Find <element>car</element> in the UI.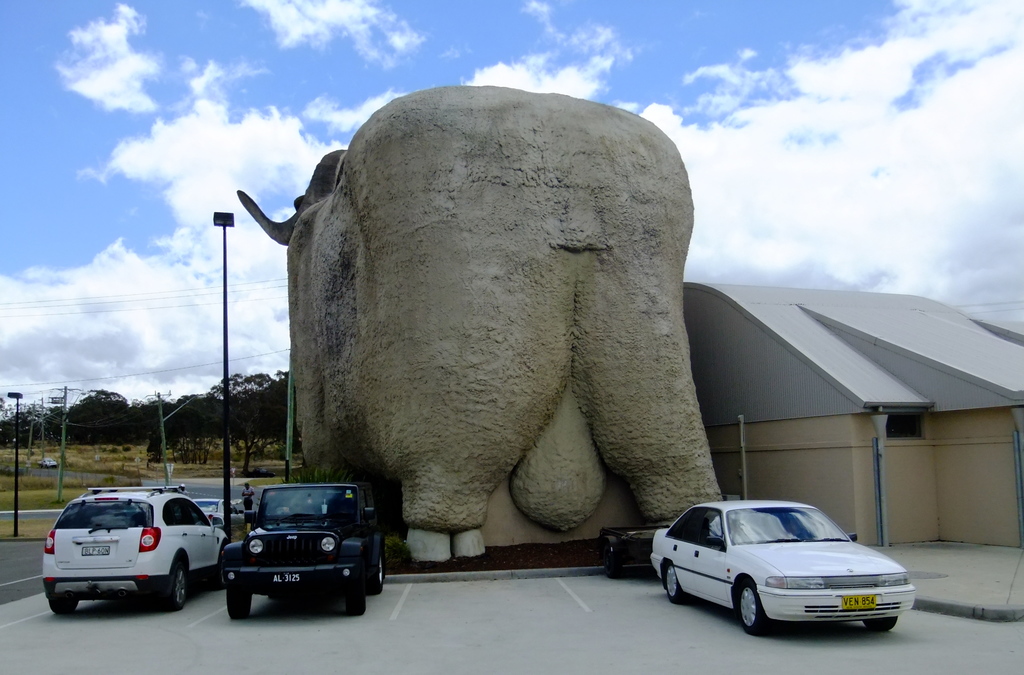
UI element at Rect(42, 485, 231, 614).
